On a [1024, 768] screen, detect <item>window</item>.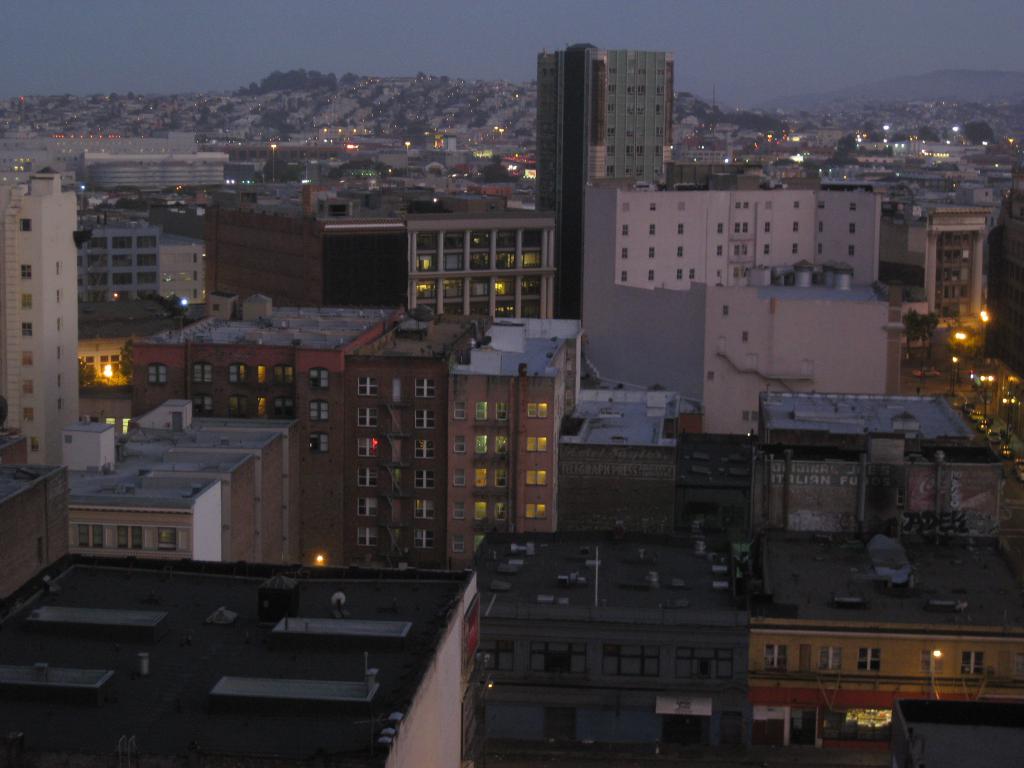
527,498,549,522.
